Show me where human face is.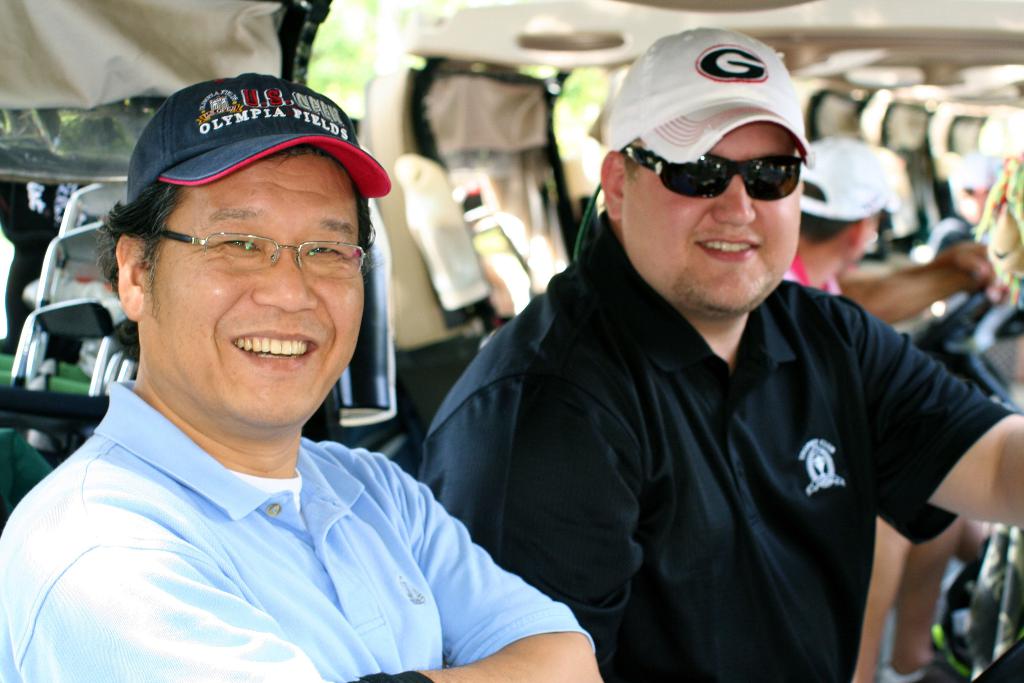
human face is at region(620, 121, 803, 320).
